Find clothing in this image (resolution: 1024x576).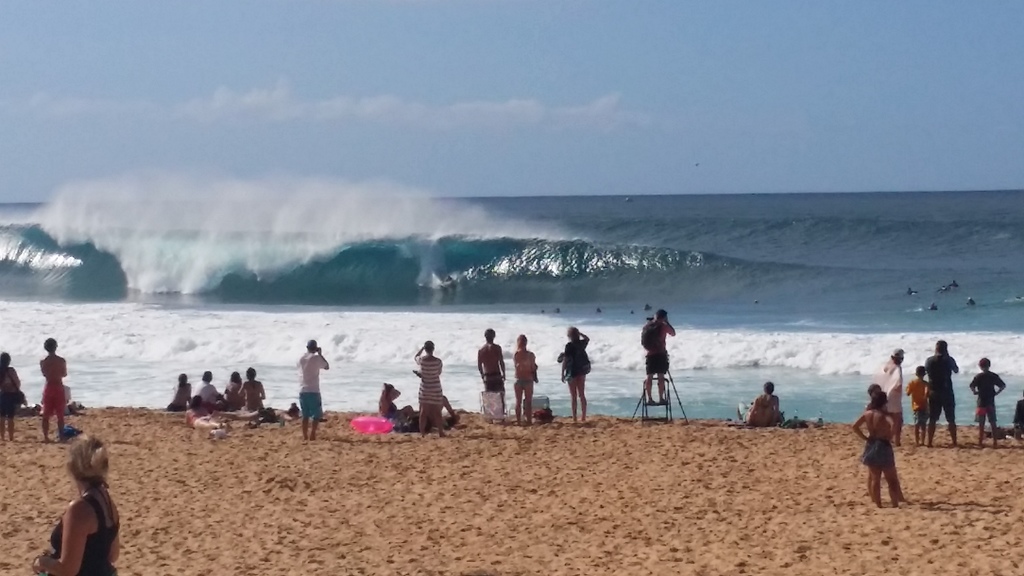
<region>860, 438, 895, 466</region>.
